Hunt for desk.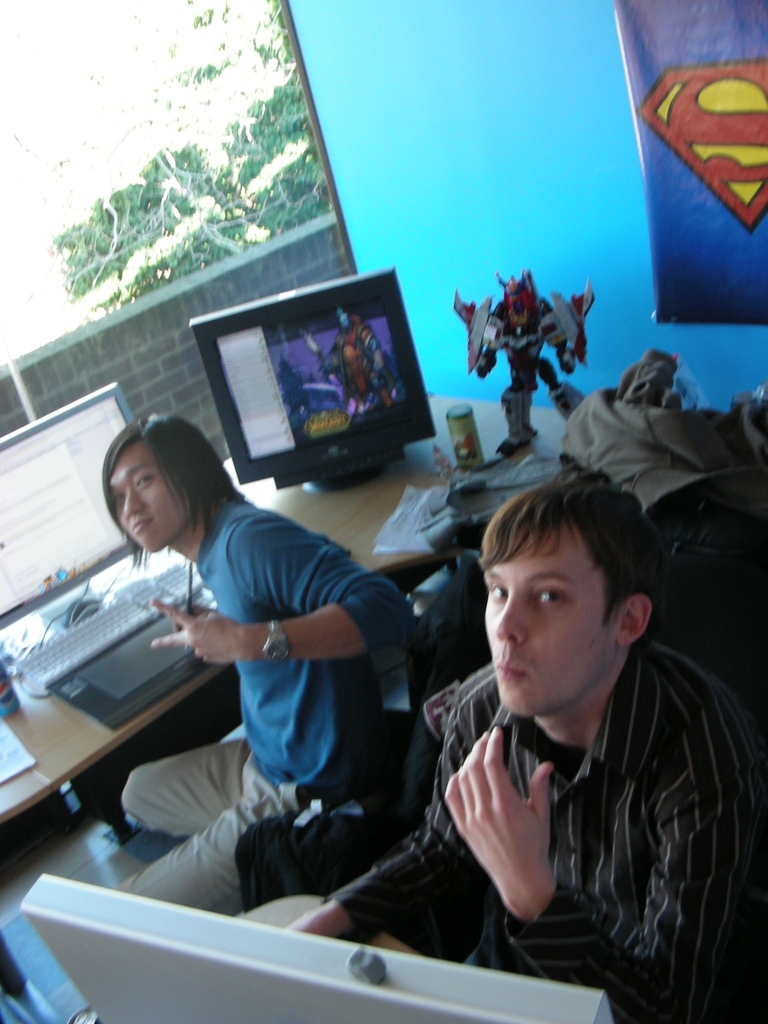
Hunted down at bbox=[3, 395, 565, 823].
